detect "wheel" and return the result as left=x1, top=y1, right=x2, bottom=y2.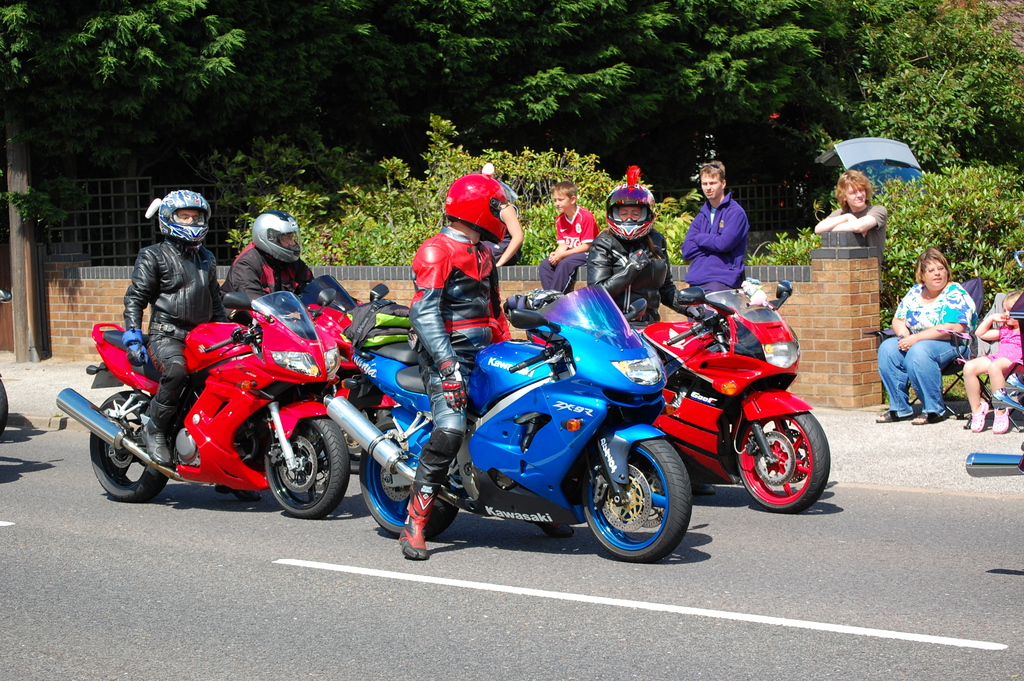
left=89, top=387, right=172, bottom=503.
